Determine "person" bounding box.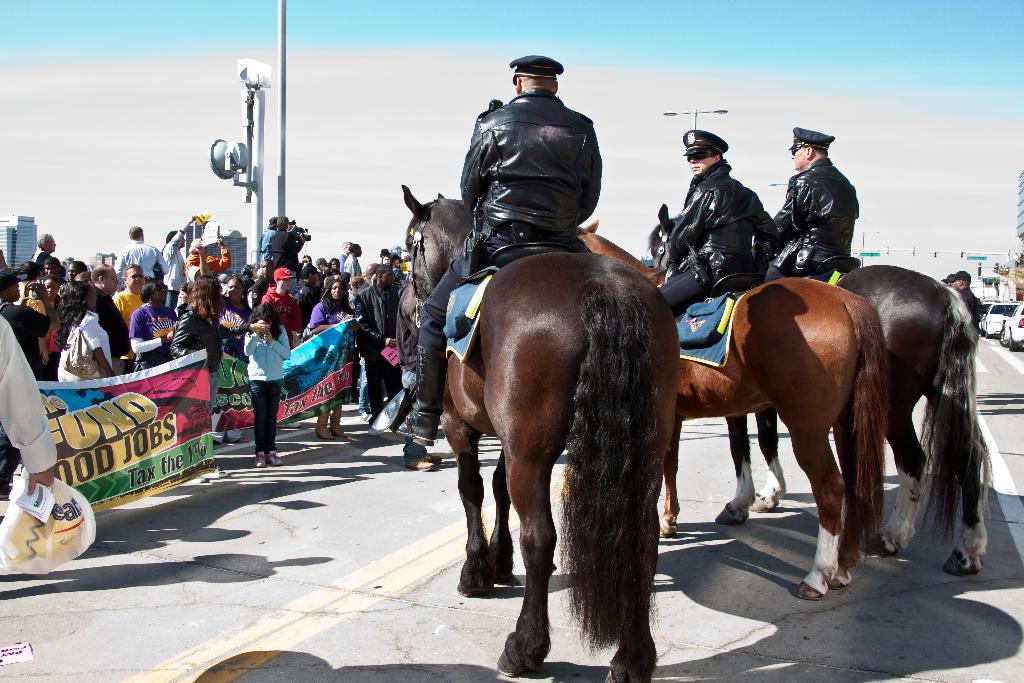
Determined: [x1=954, y1=273, x2=988, y2=339].
